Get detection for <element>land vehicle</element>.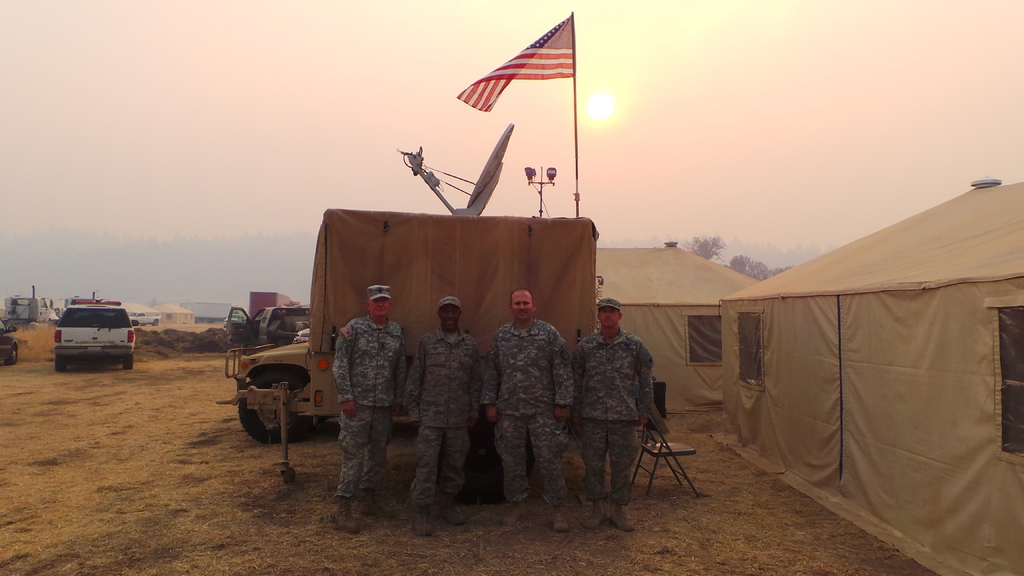
Detection: Rect(129, 311, 159, 326).
